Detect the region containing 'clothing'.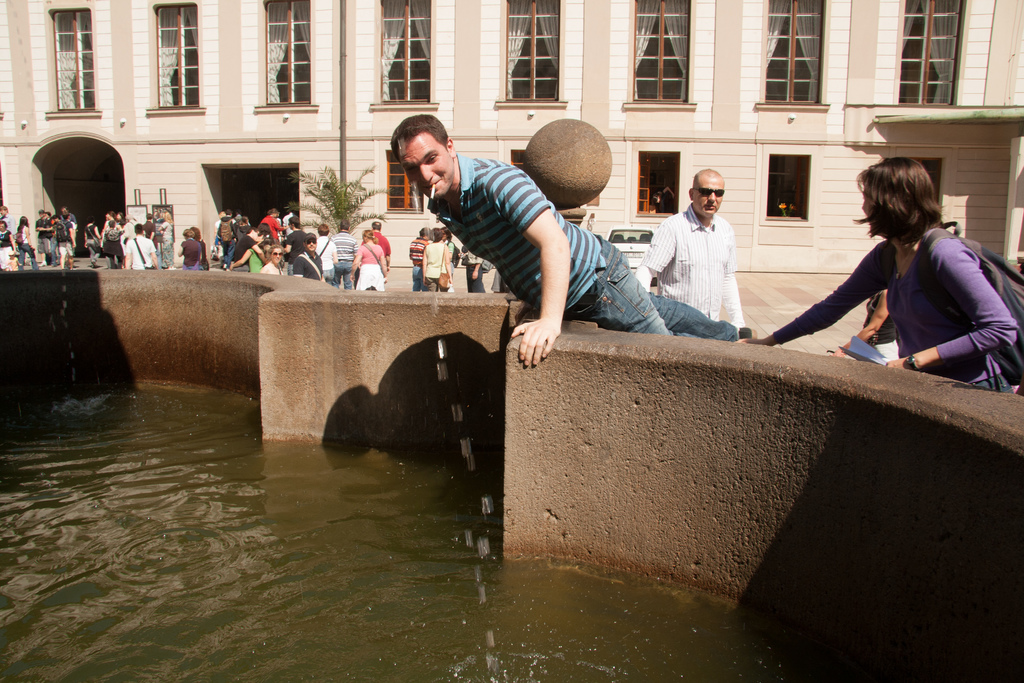
58 219 74 258.
